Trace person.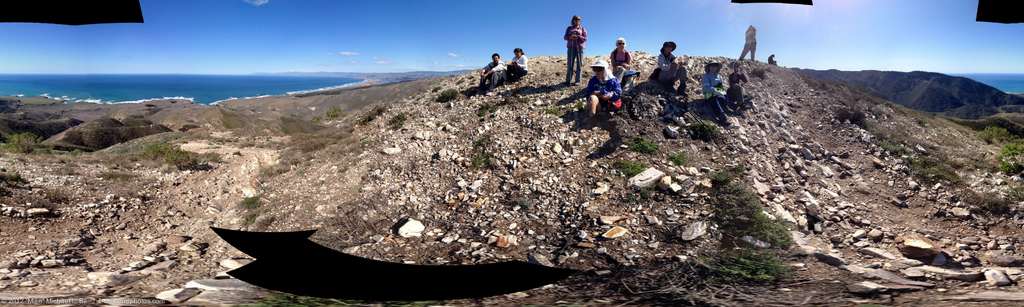
Traced to 769,51,777,67.
